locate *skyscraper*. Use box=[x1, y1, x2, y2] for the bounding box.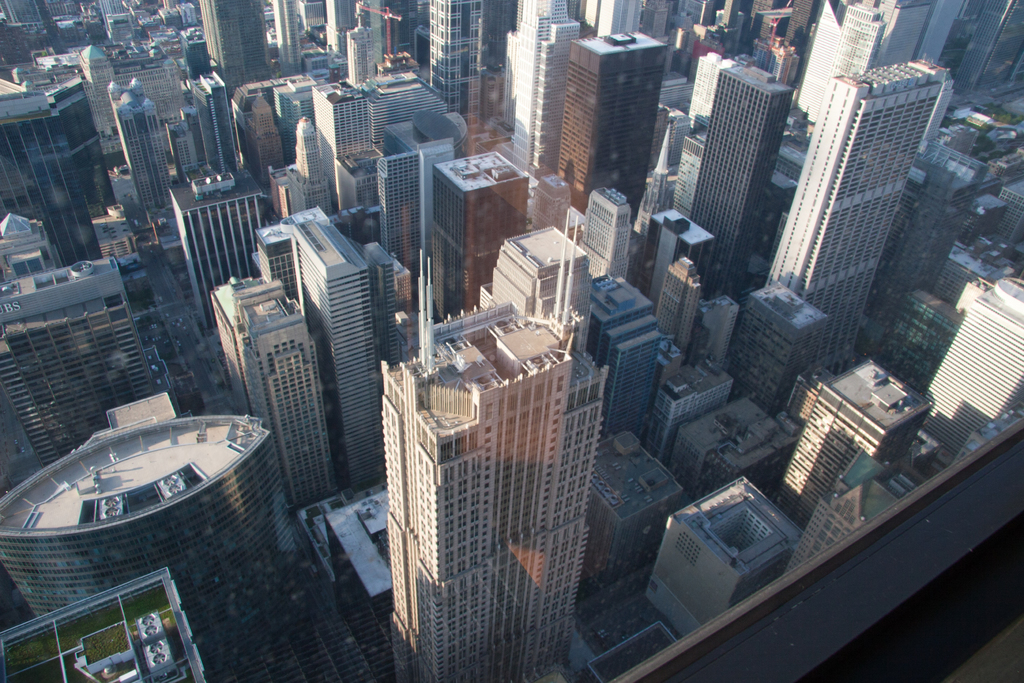
box=[642, 465, 796, 654].
